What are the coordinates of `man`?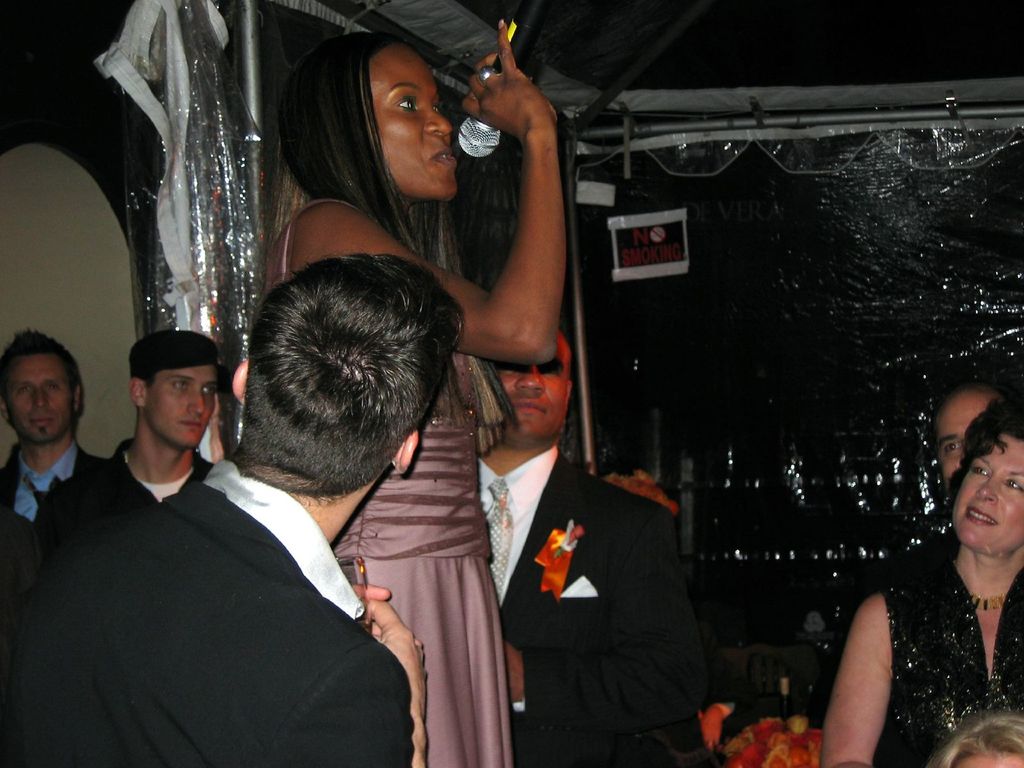
select_region(0, 323, 110, 527).
